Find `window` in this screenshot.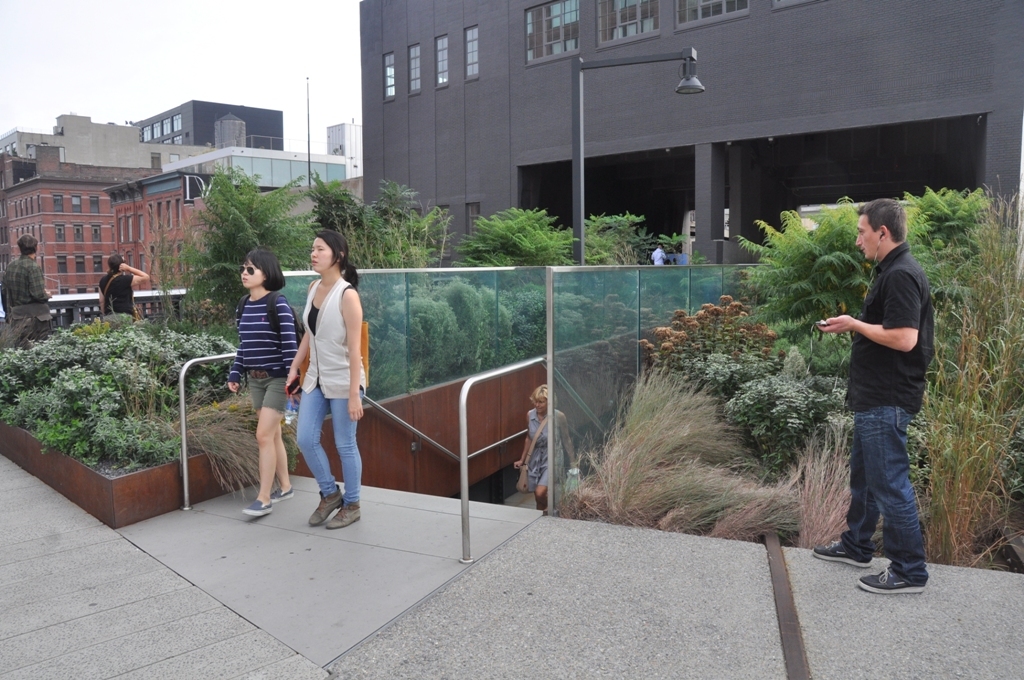
The bounding box for `window` is [left=73, top=255, right=85, bottom=273].
